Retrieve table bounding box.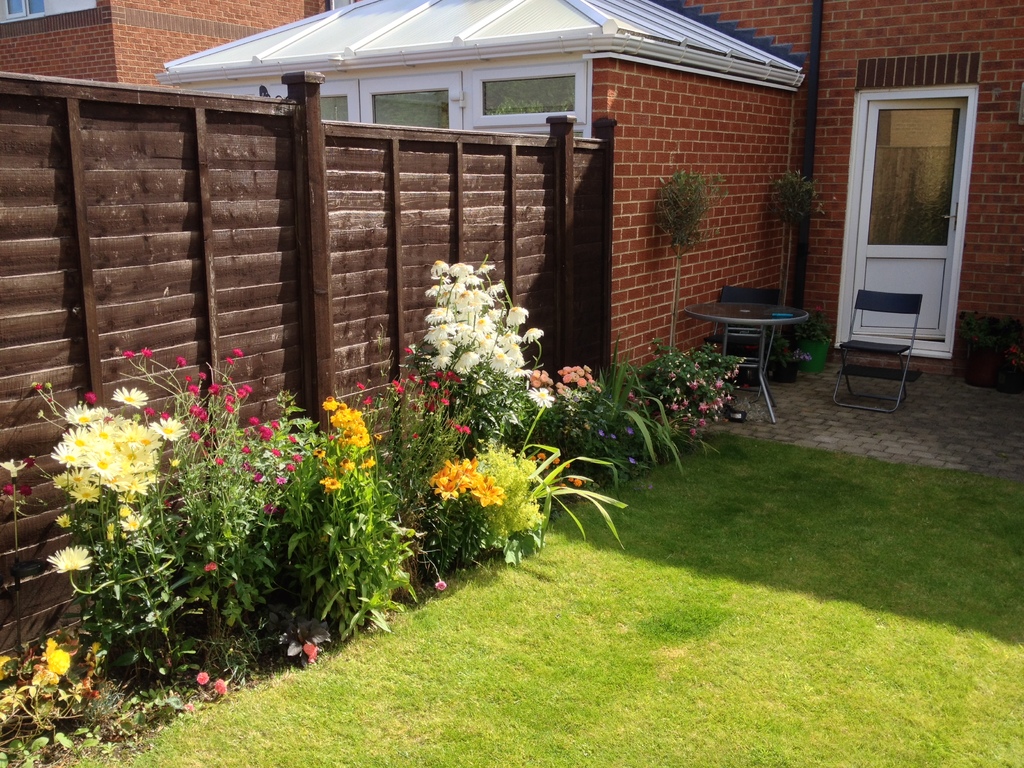
Bounding box: rect(698, 279, 819, 406).
